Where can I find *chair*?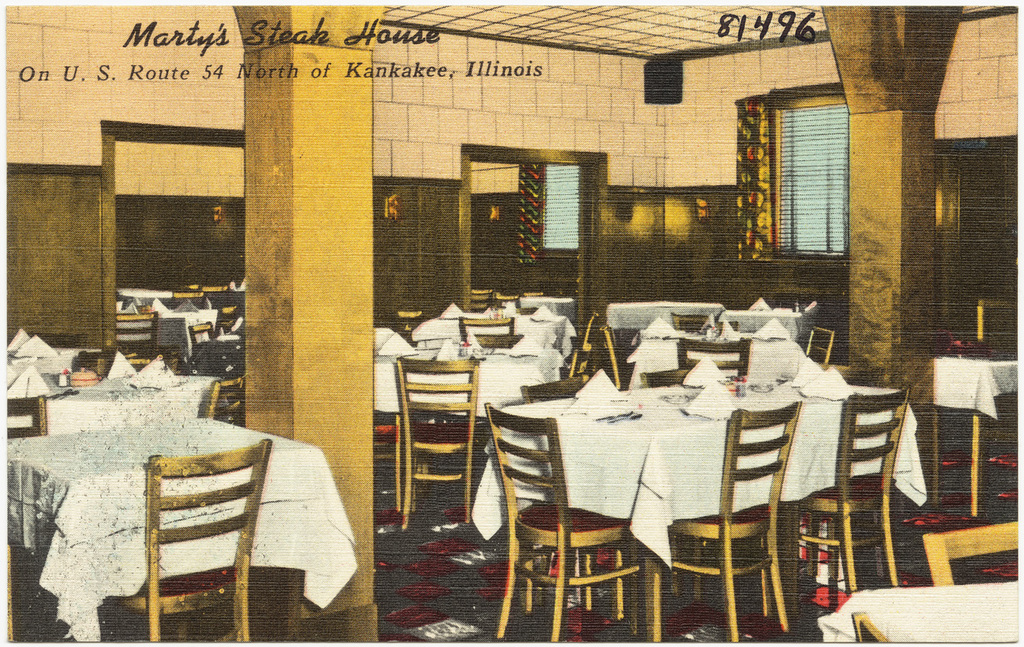
You can find it at box(679, 334, 749, 369).
